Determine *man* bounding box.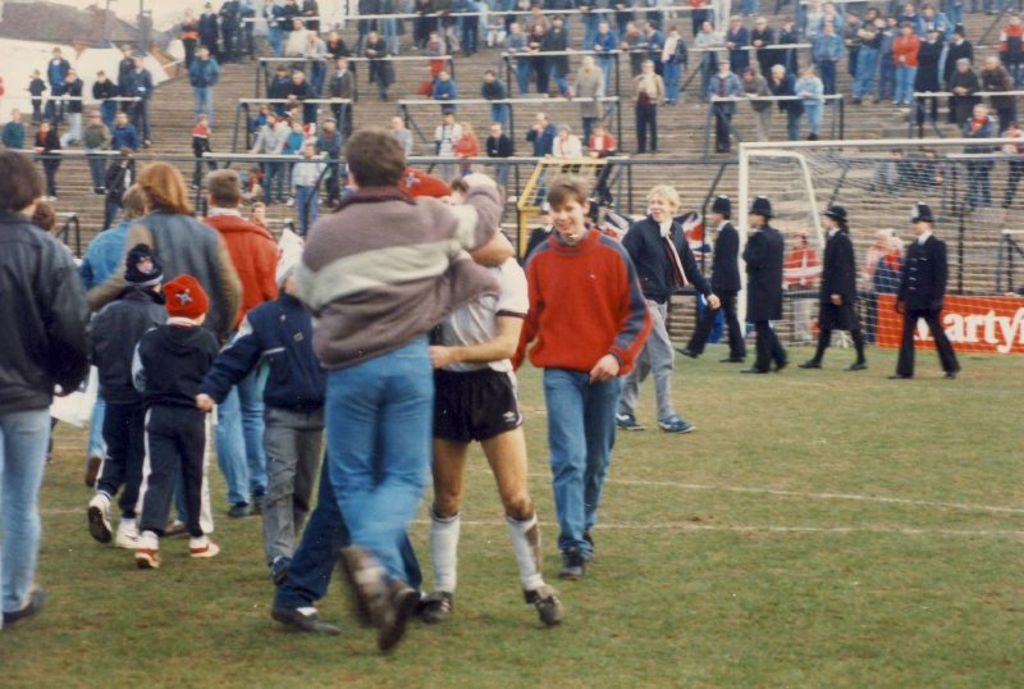
Determined: BBox(678, 192, 749, 362).
